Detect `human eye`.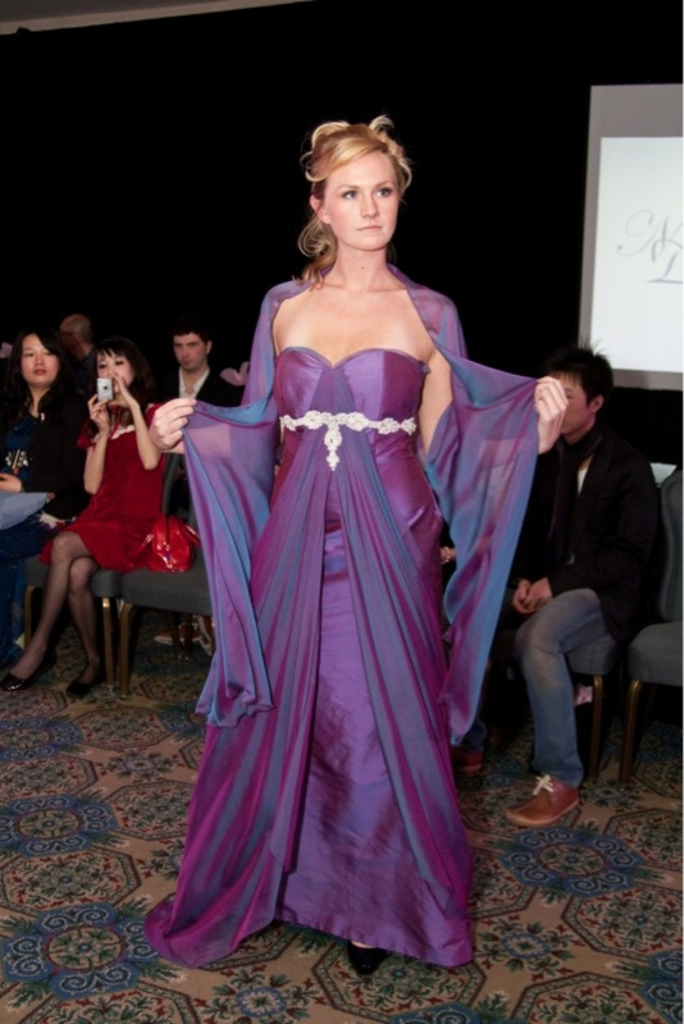
Detected at bbox=[190, 342, 199, 351].
